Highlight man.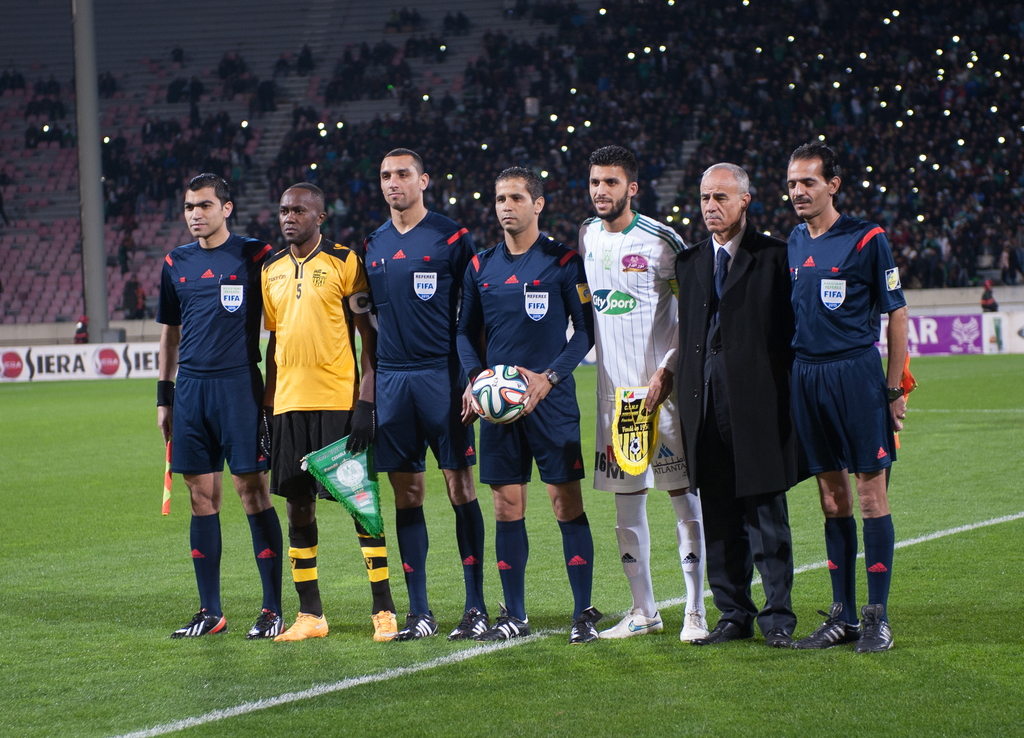
Highlighted region: [264,182,386,633].
